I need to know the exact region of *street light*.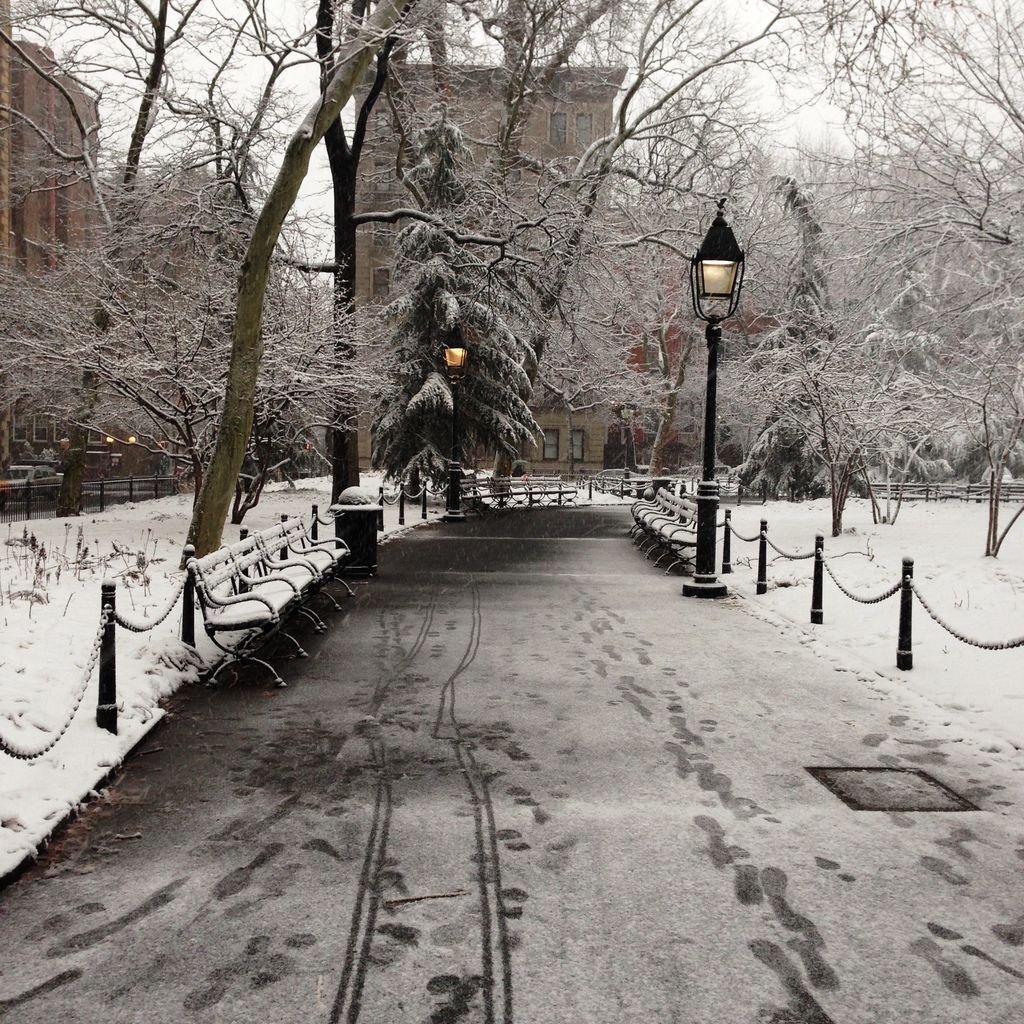
Region: l=438, t=319, r=475, b=520.
